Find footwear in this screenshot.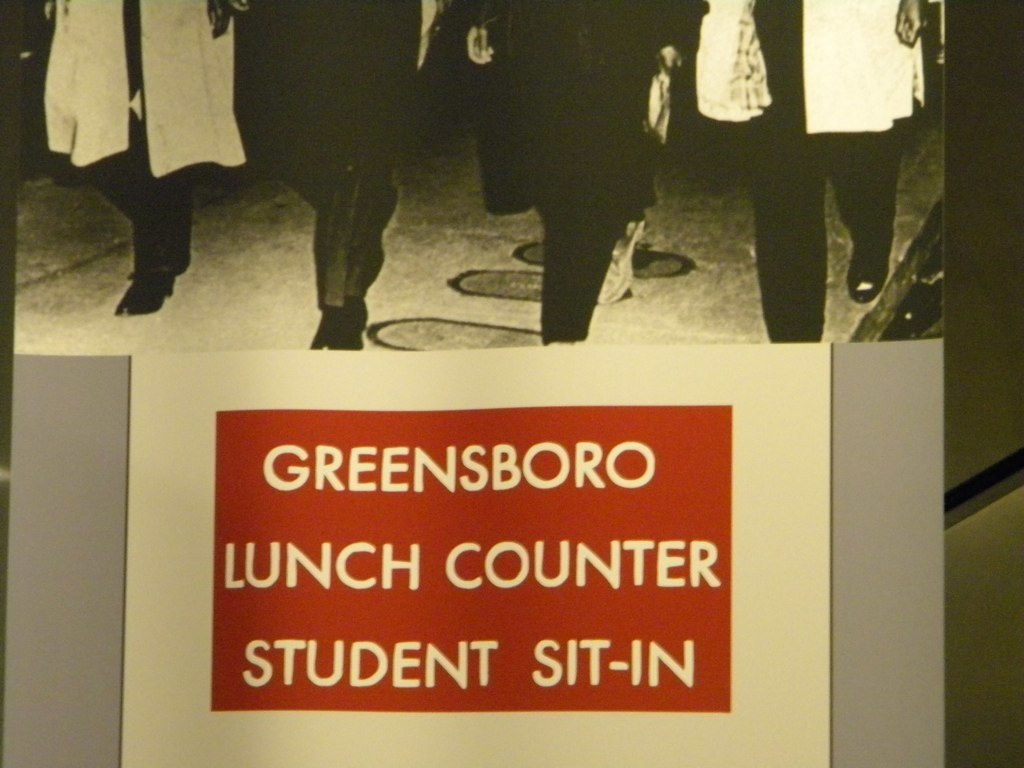
The bounding box for footwear is 599, 216, 649, 303.
